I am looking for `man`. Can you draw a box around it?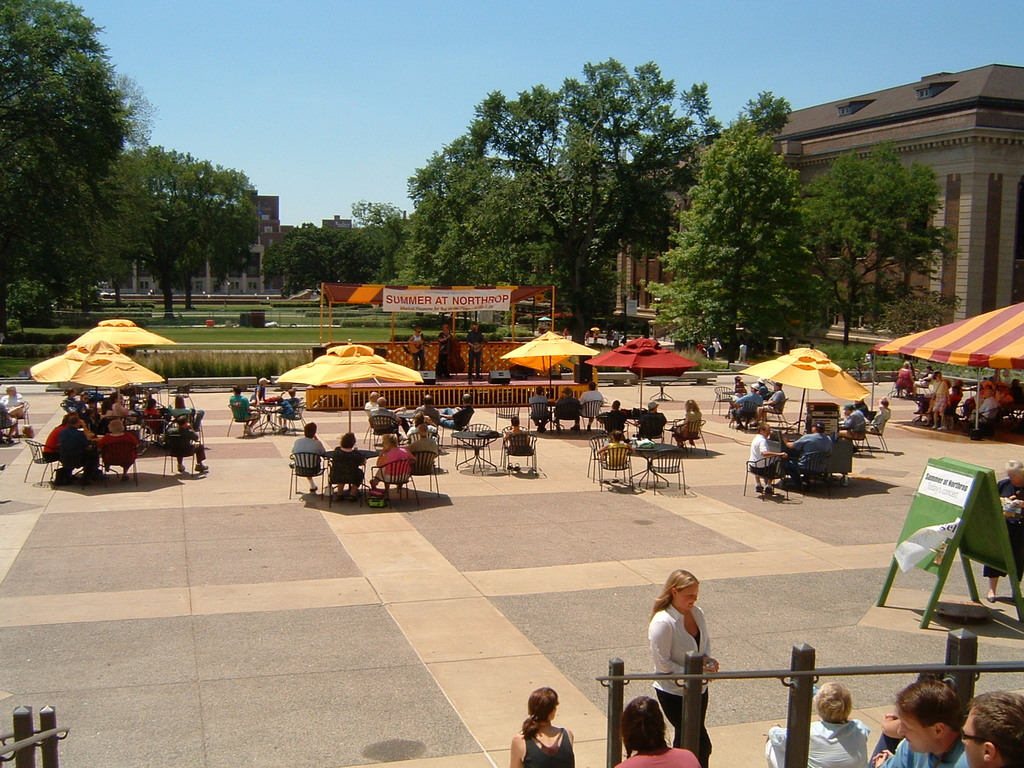
Sure, the bounding box is [left=877, top=680, right=964, bottom=767].
